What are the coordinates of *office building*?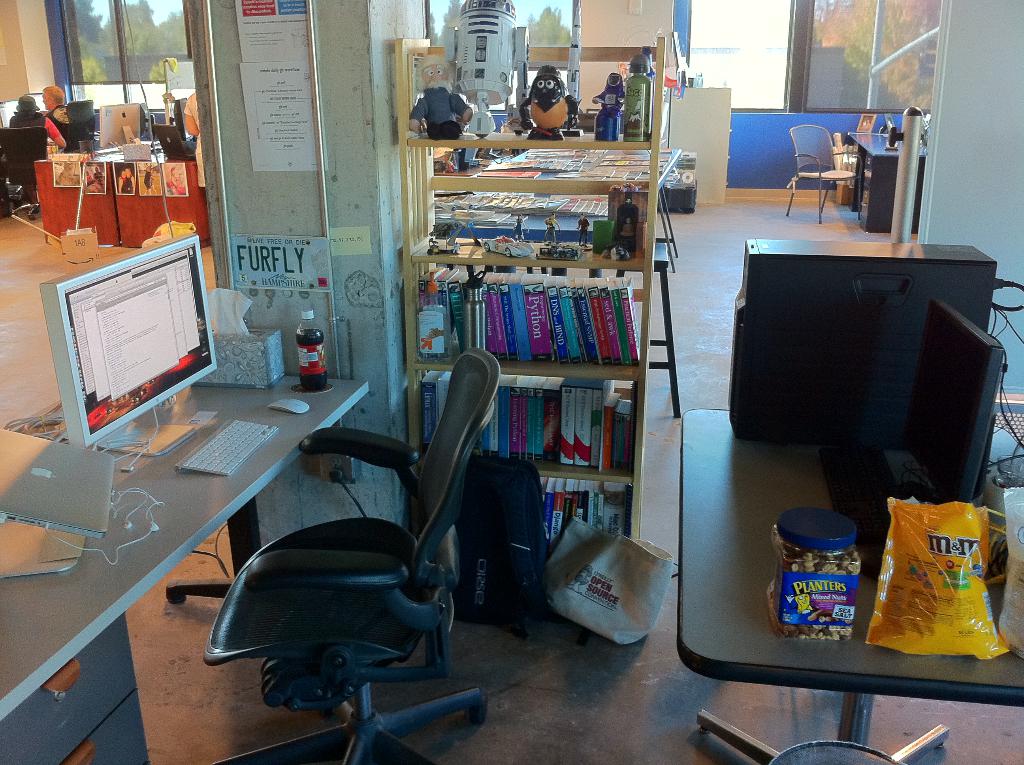
0, 0, 1023, 764.
